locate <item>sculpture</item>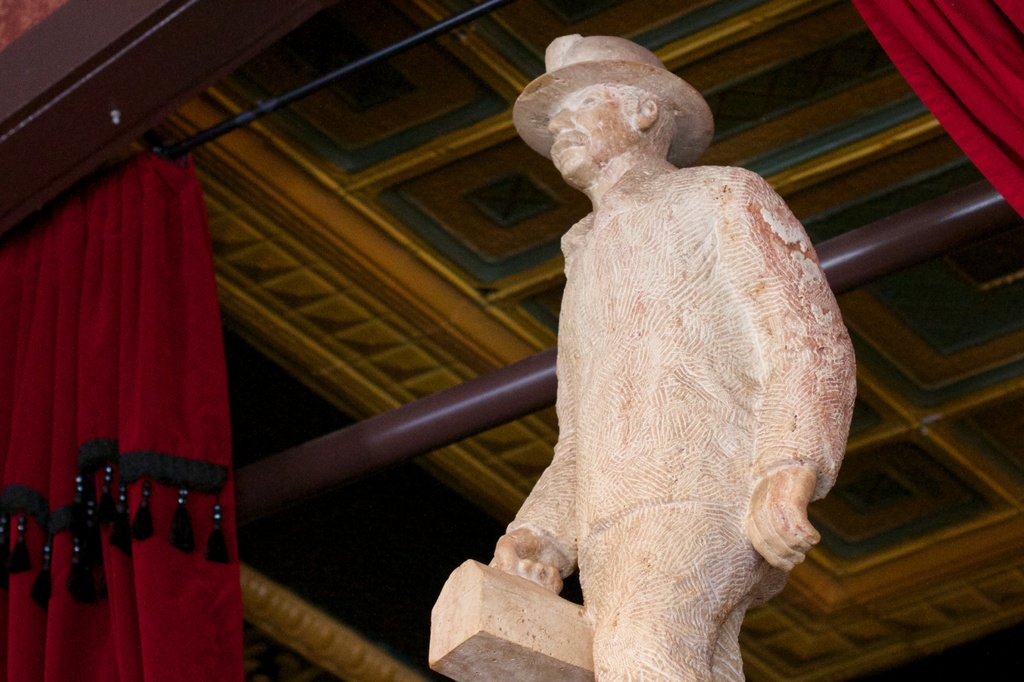
[x1=426, y1=28, x2=861, y2=681]
